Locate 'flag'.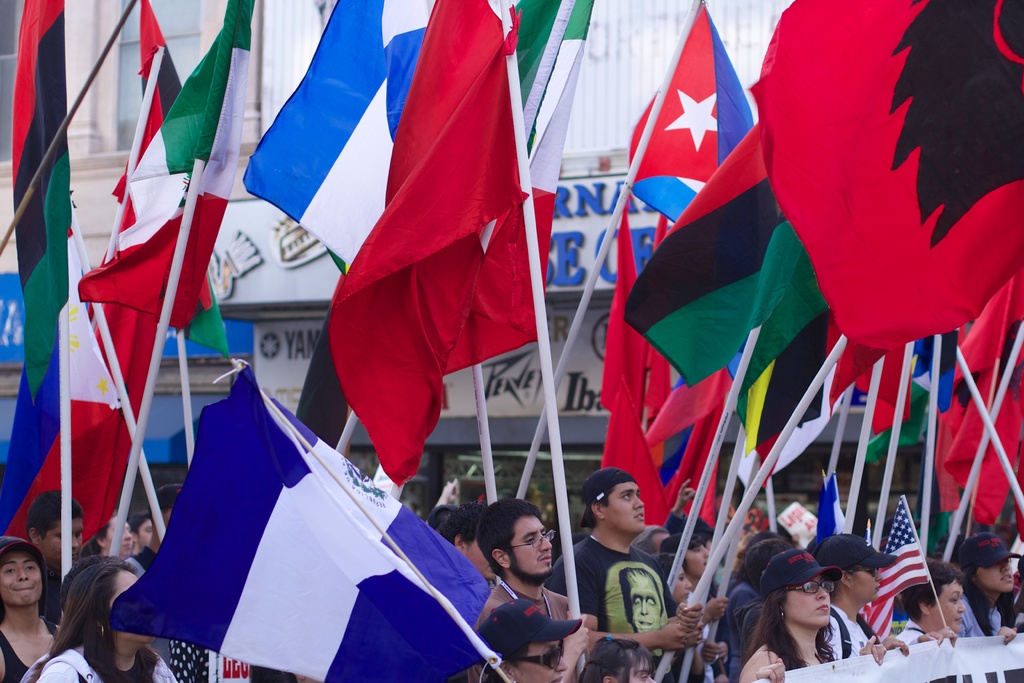
Bounding box: <bbox>595, 191, 680, 420</bbox>.
